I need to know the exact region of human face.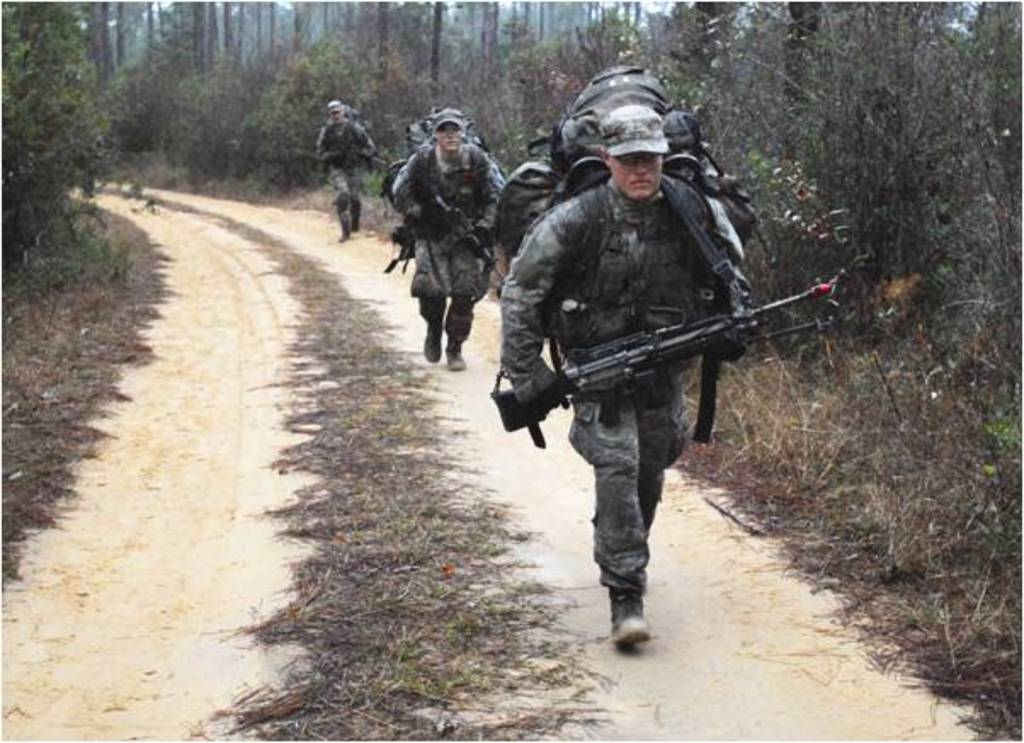
Region: pyautogui.locateOnScreen(434, 122, 458, 148).
